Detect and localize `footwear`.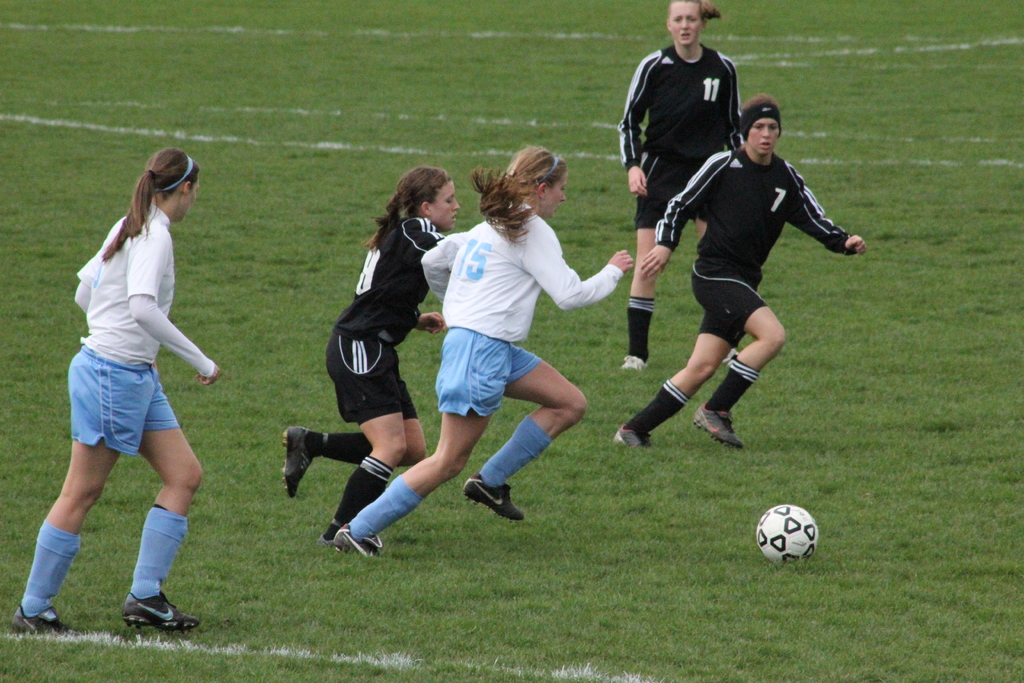
Localized at bbox=(314, 522, 336, 543).
